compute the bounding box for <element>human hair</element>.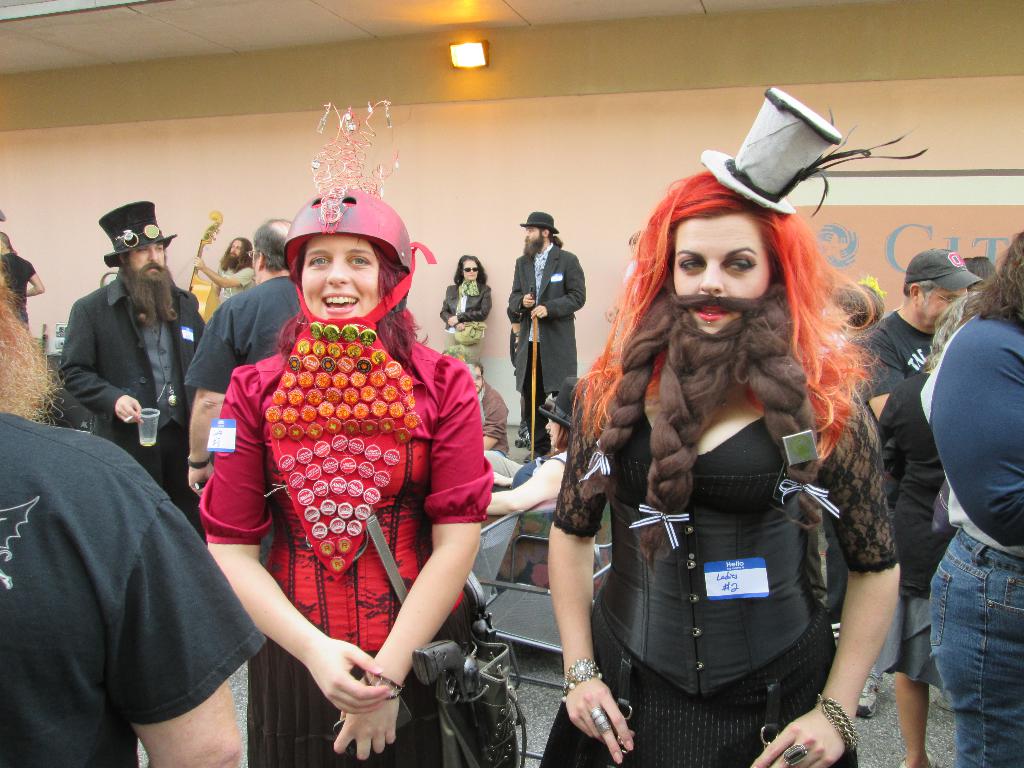
[x1=922, y1=290, x2=976, y2=373].
